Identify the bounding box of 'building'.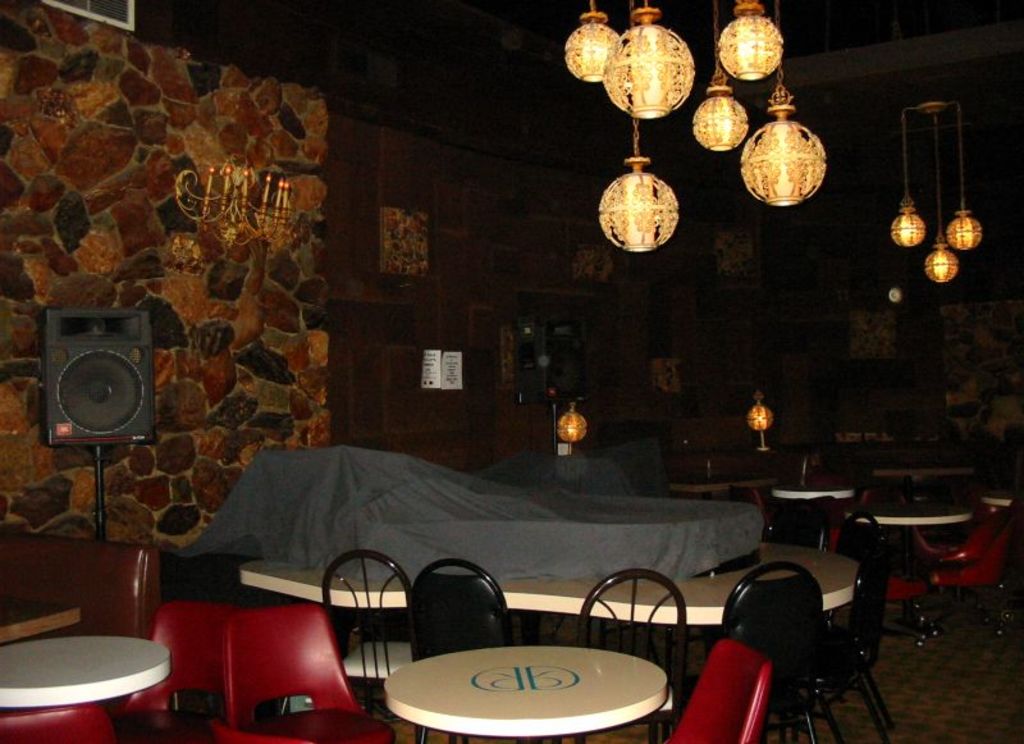
(x1=0, y1=0, x2=1023, y2=743).
